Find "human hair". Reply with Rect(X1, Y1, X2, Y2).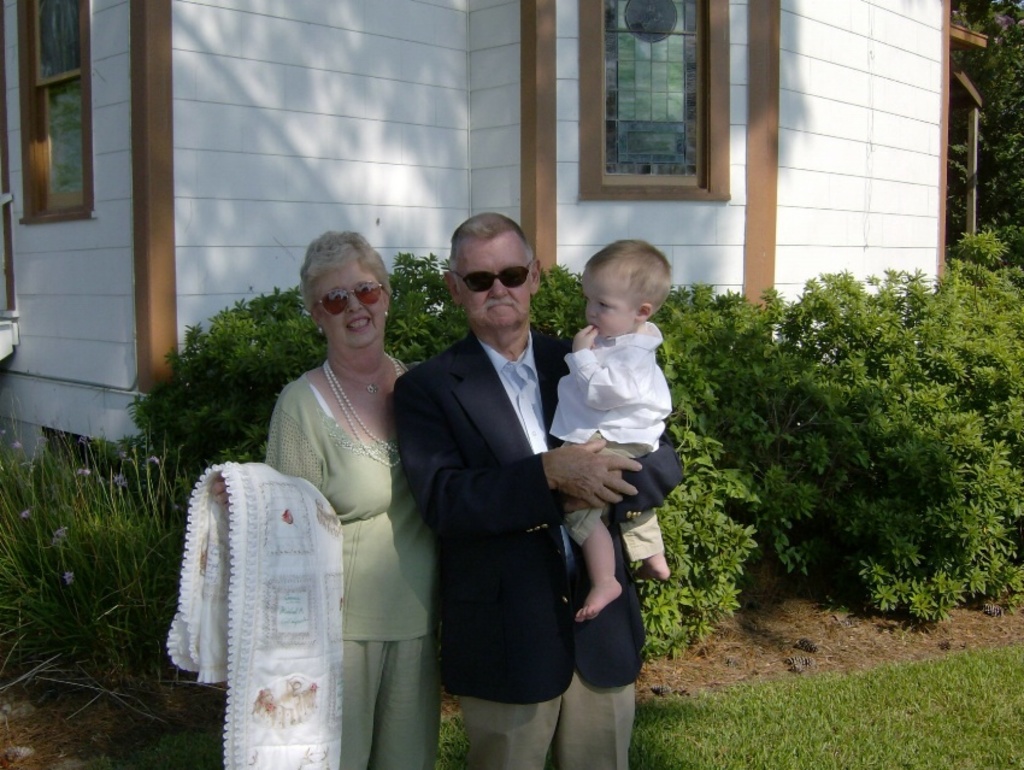
Rect(293, 229, 387, 339).
